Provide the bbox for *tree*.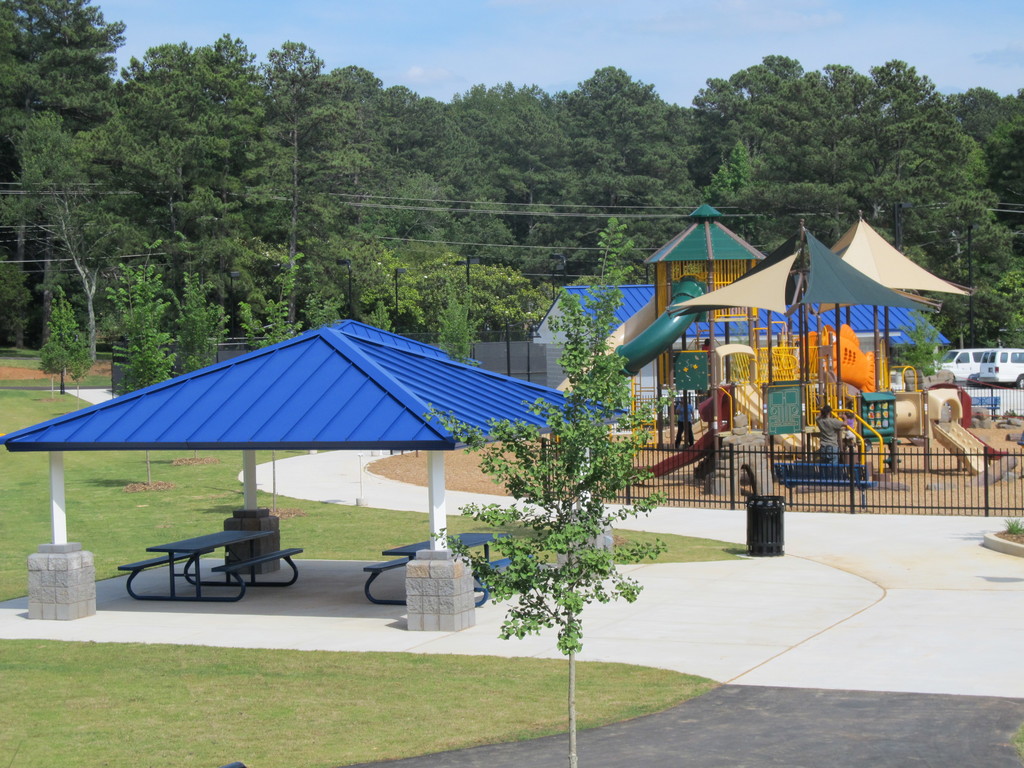
(x1=0, y1=0, x2=134, y2=148).
